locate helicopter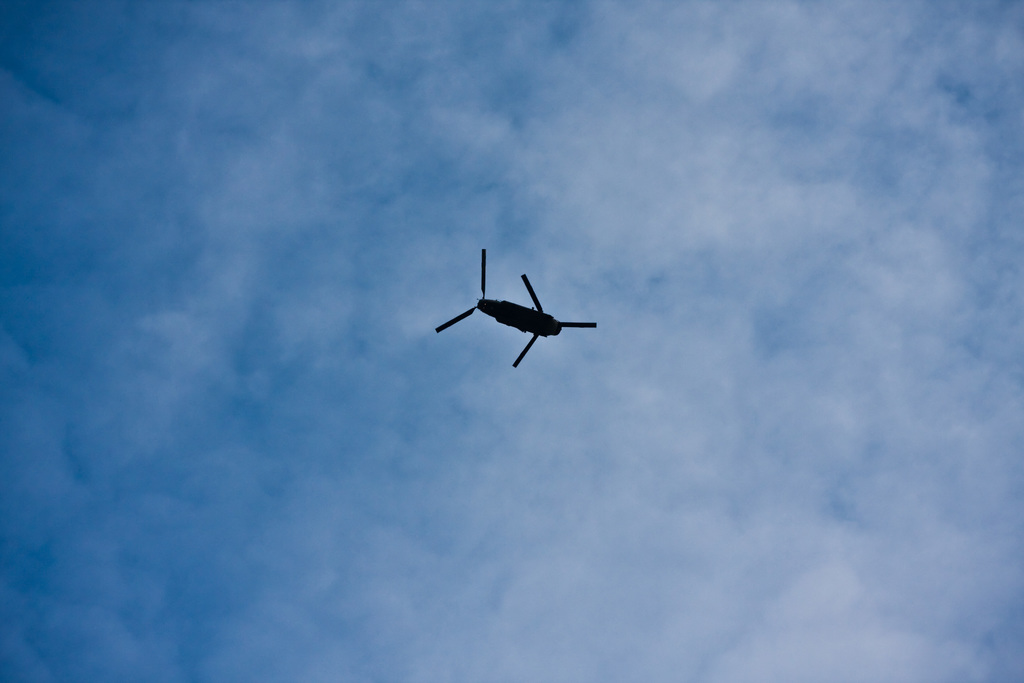
rect(429, 244, 599, 377)
